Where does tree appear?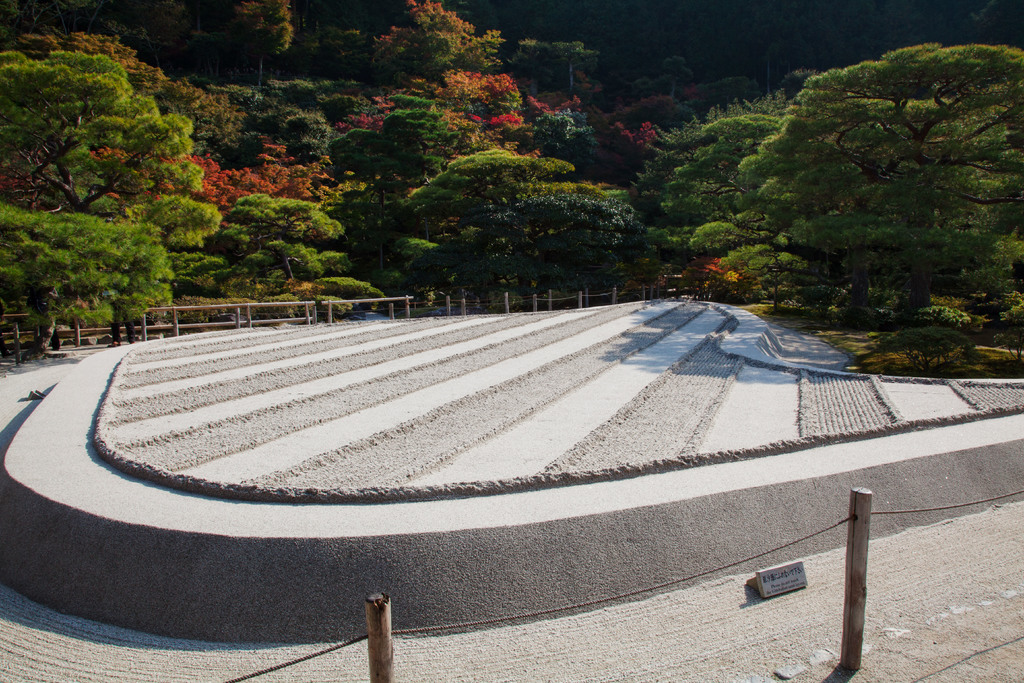
Appears at [735, 28, 1009, 342].
